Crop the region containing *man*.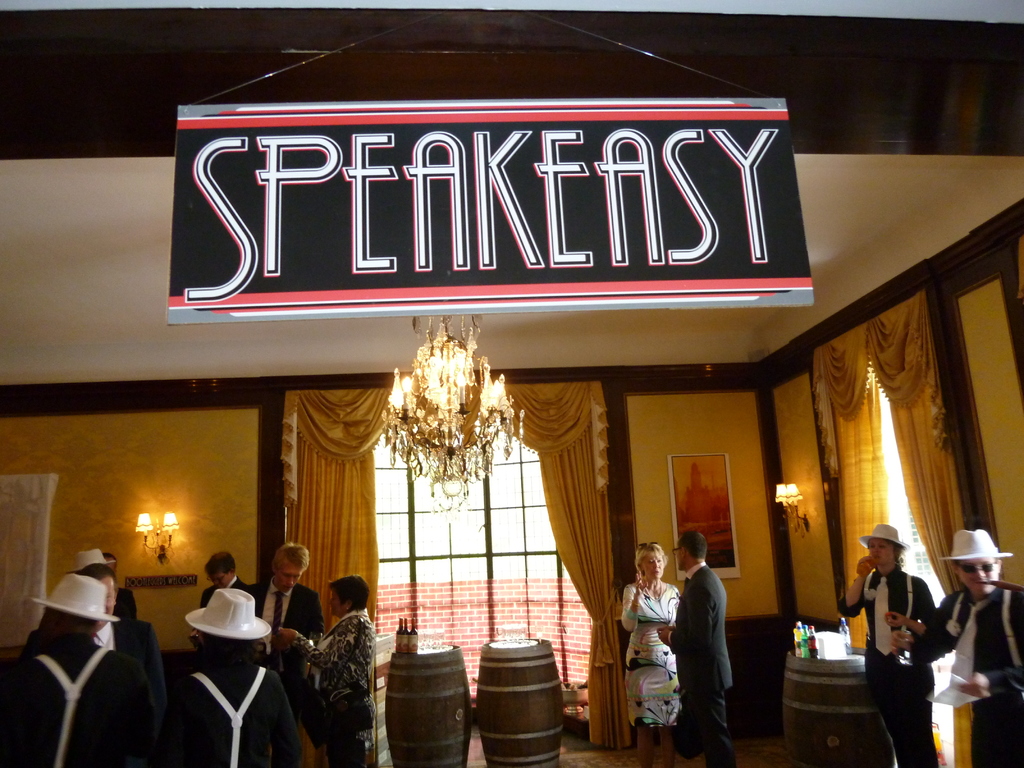
Crop region: [0, 570, 147, 767].
